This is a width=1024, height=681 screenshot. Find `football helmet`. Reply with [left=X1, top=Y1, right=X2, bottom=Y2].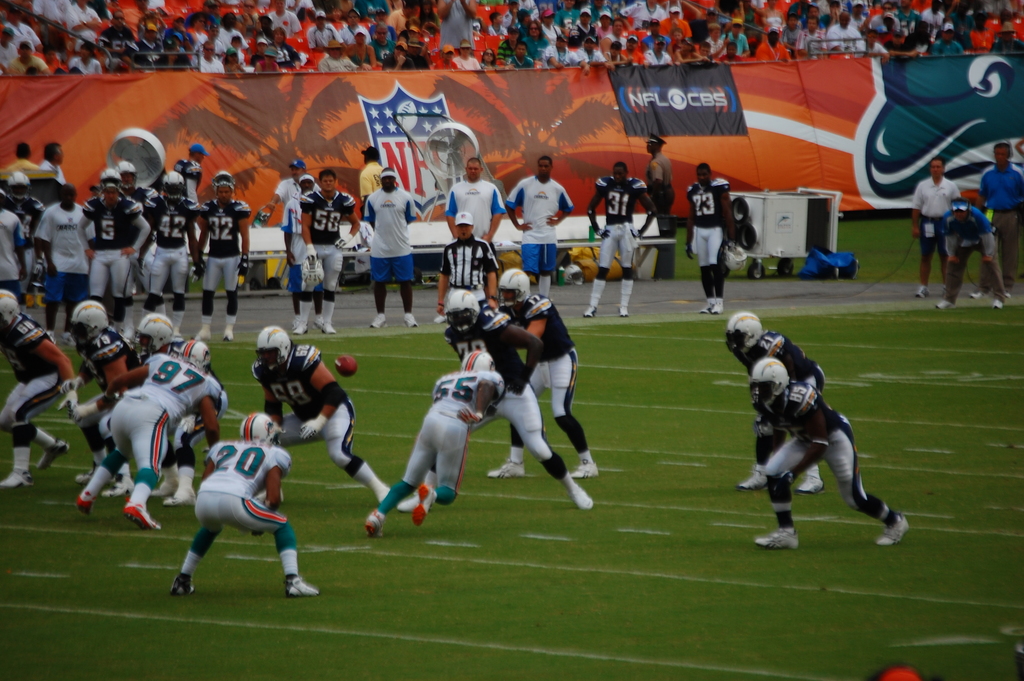
[left=496, top=267, right=533, bottom=304].
